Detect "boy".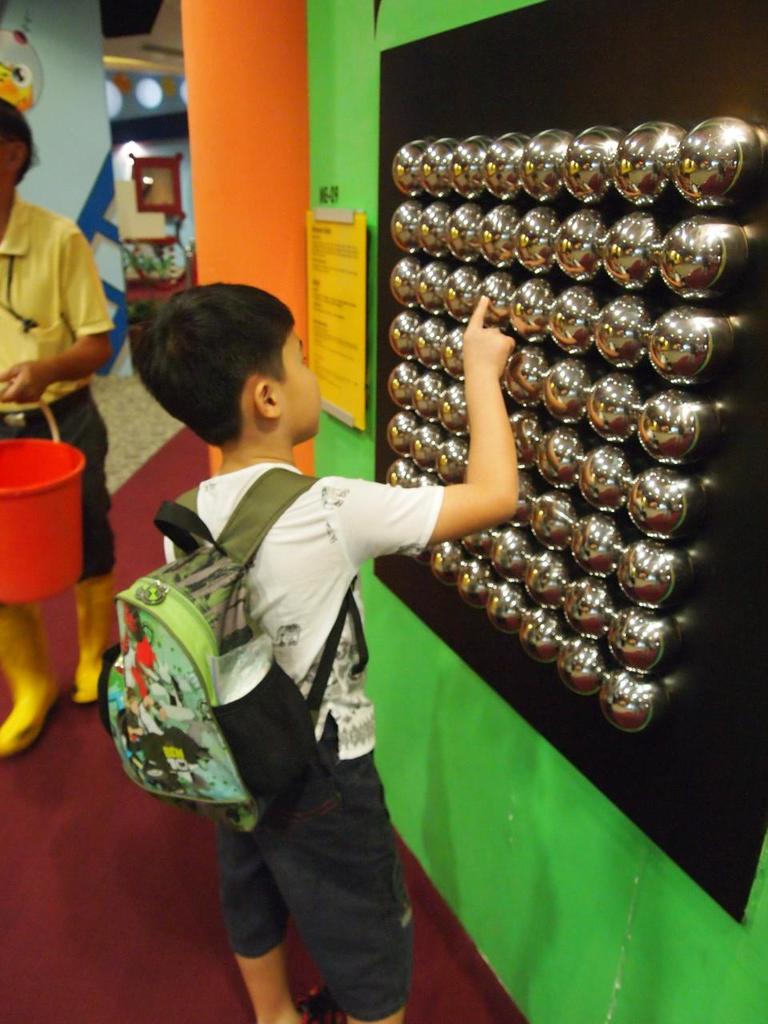
Detected at [130, 279, 519, 1023].
